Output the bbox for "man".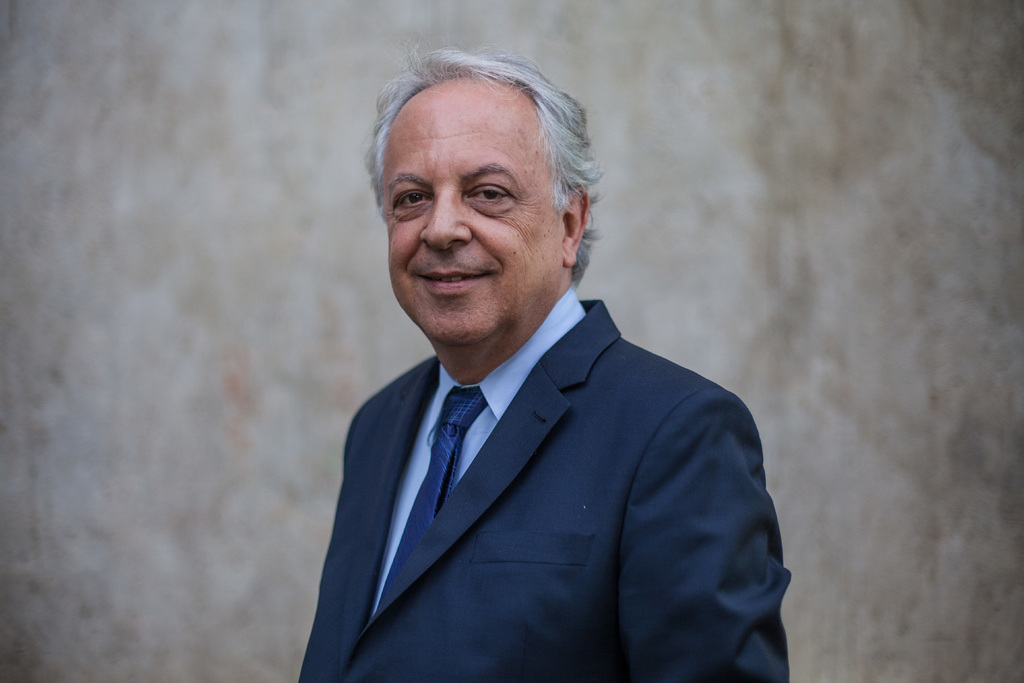
x1=257, y1=67, x2=817, y2=682.
